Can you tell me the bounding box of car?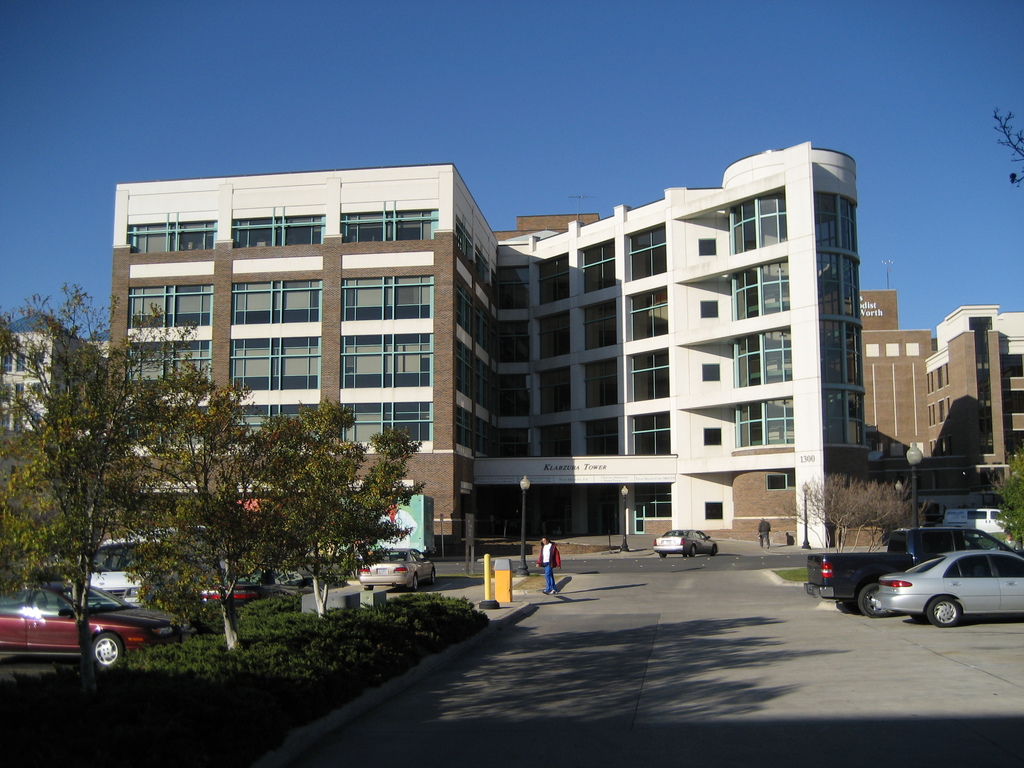
pyautogui.locateOnScreen(198, 569, 272, 598).
